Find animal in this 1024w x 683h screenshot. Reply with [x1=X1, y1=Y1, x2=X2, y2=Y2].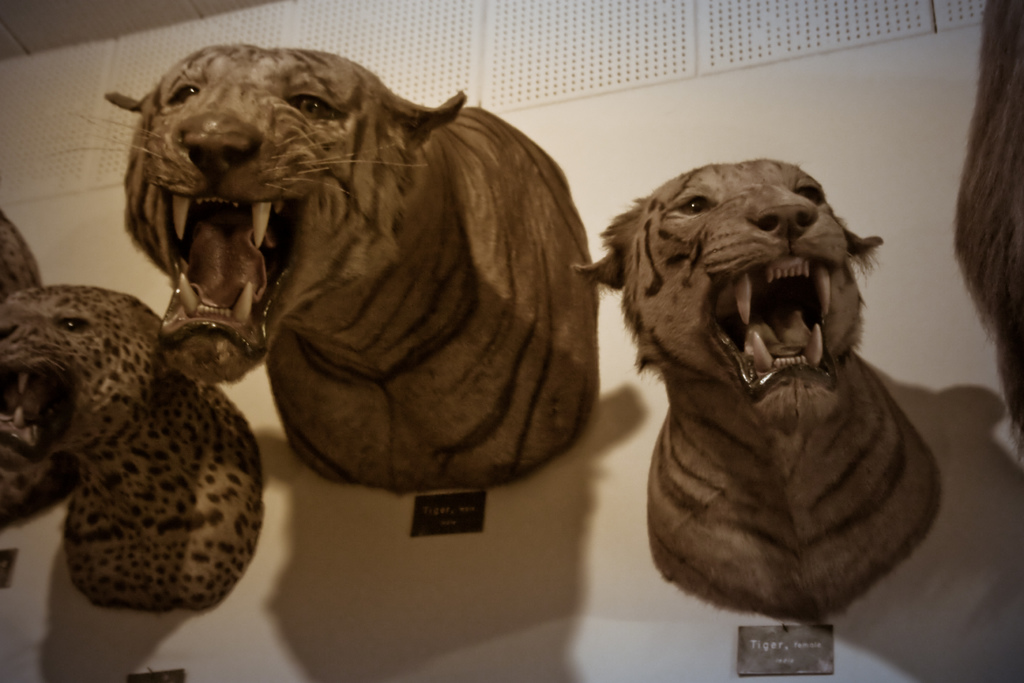
[x1=0, y1=284, x2=264, y2=611].
